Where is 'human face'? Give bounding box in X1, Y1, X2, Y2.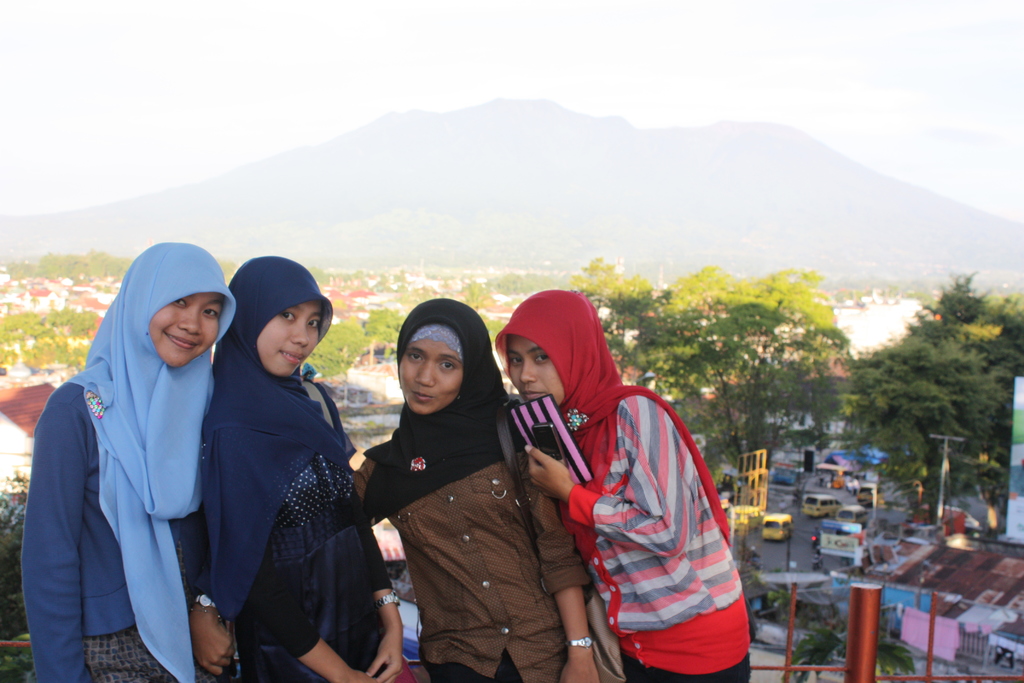
402, 339, 461, 419.
